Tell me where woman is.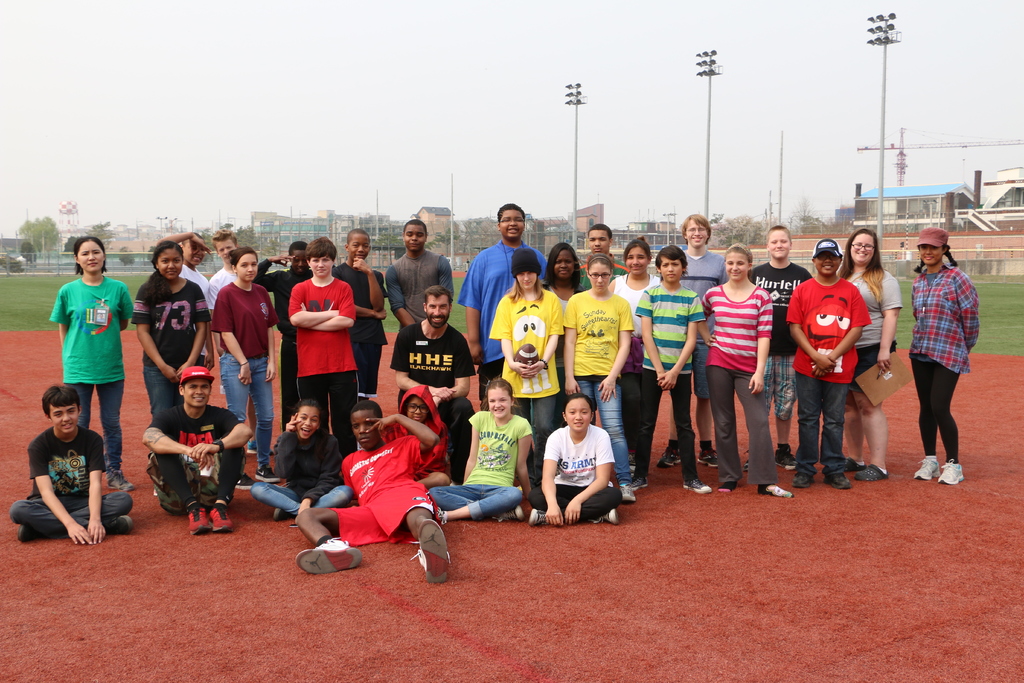
woman is at Rect(560, 254, 639, 499).
